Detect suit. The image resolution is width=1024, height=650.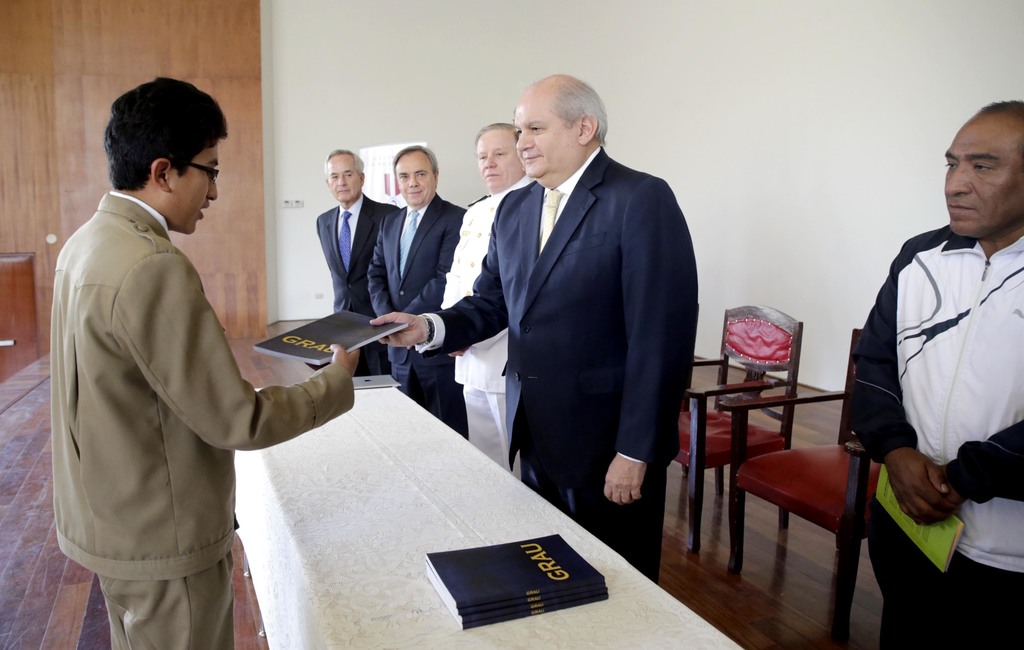
(316,193,401,370).
